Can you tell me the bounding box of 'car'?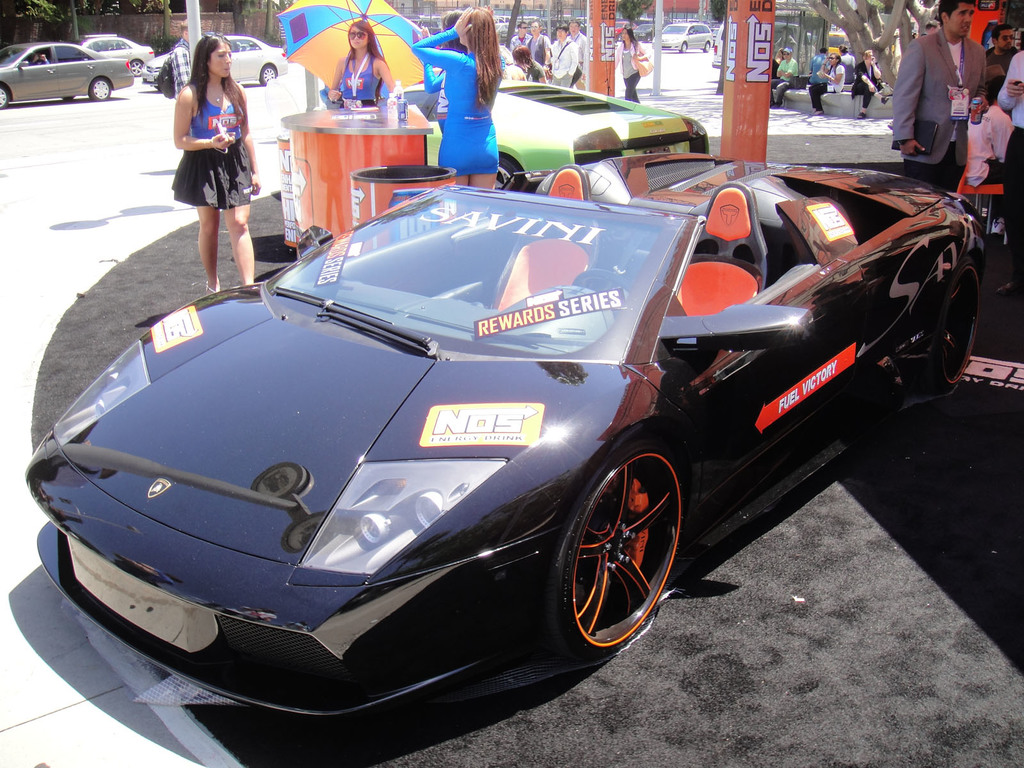
region(137, 38, 294, 90).
